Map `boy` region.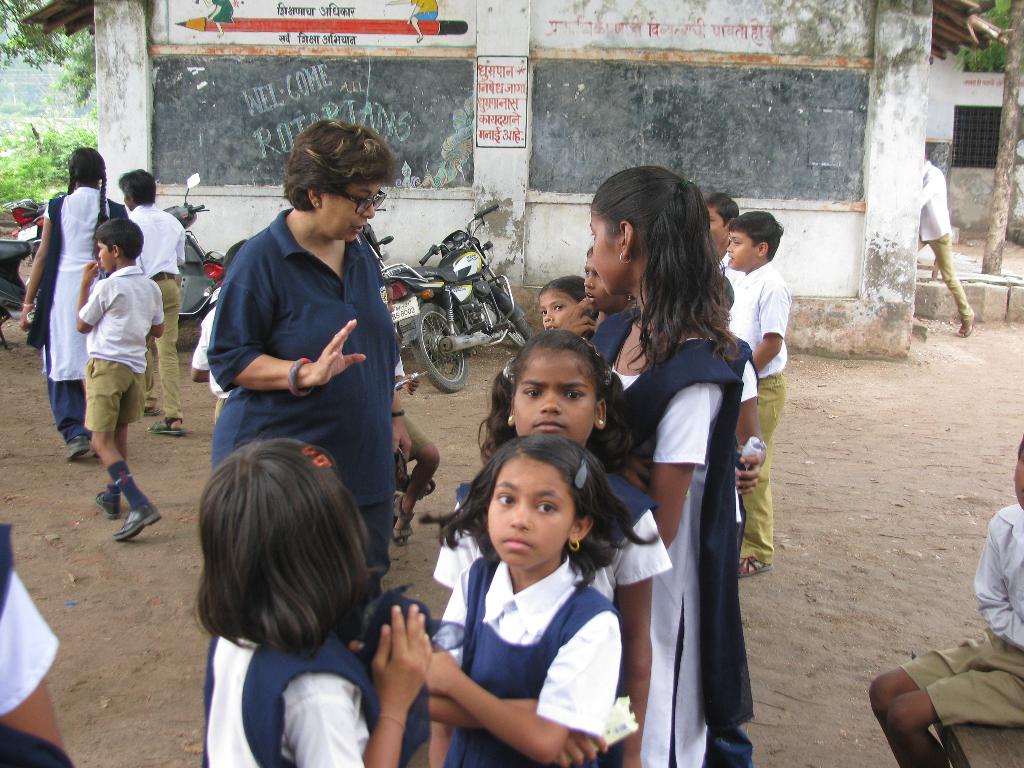
Mapped to region(719, 192, 743, 291).
